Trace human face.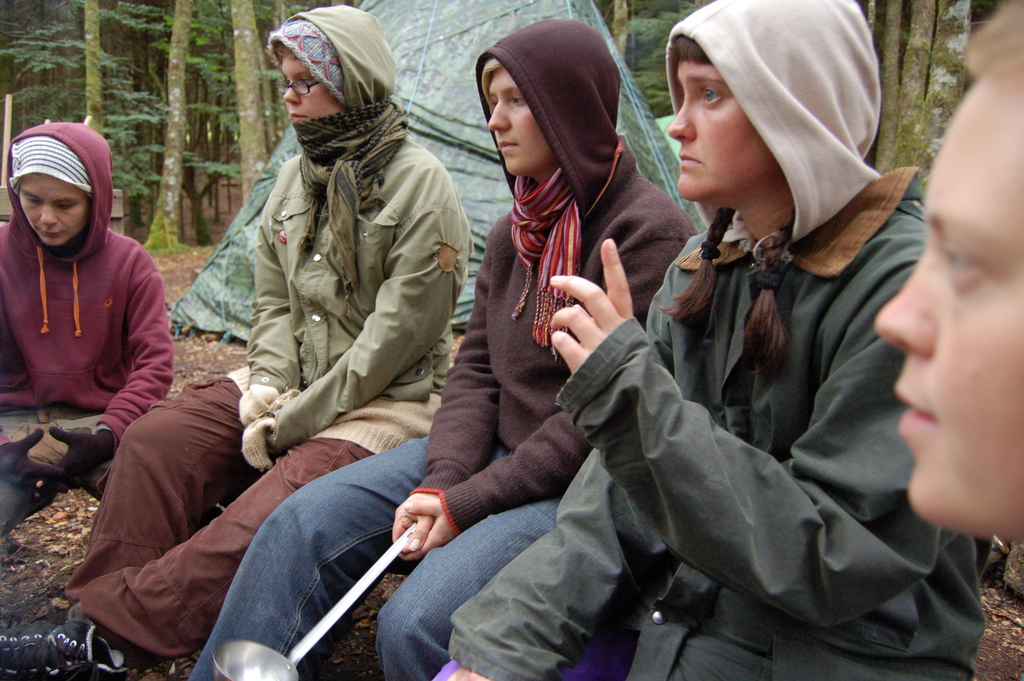
Traced to 871,83,1023,518.
